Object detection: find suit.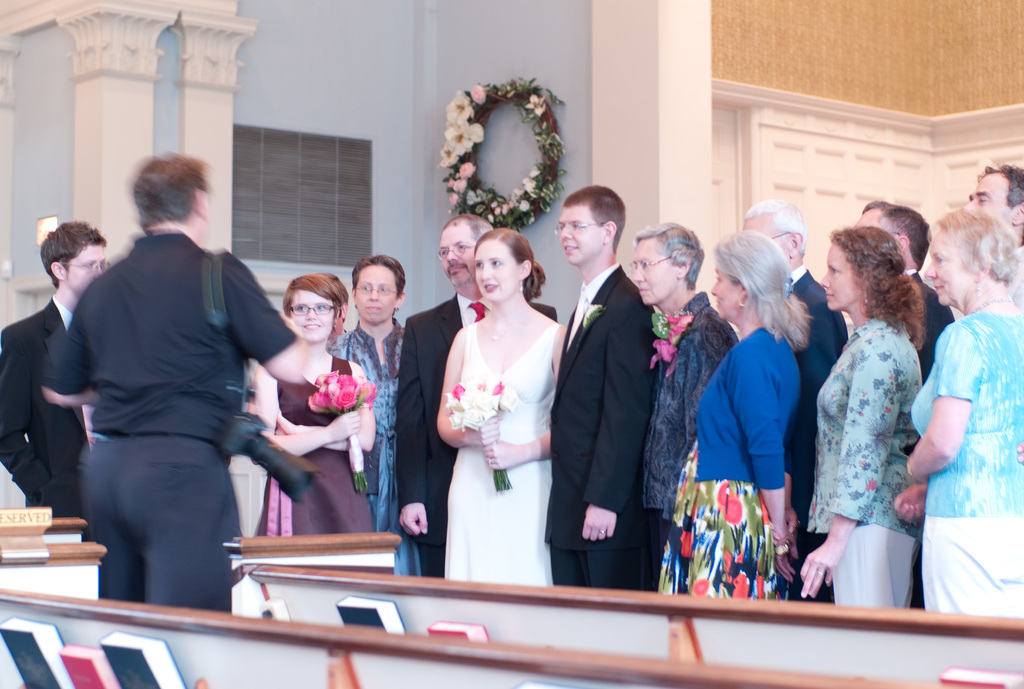
<region>392, 291, 489, 576</region>.
